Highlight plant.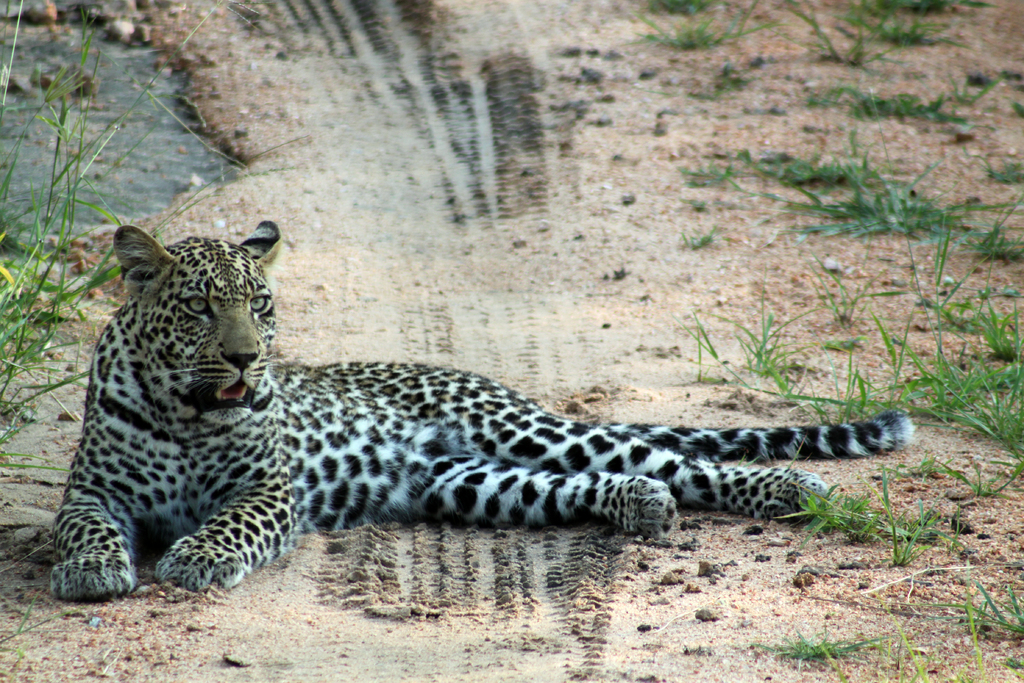
Highlighted region: <bbox>688, 131, 876, 189</bbox>.
